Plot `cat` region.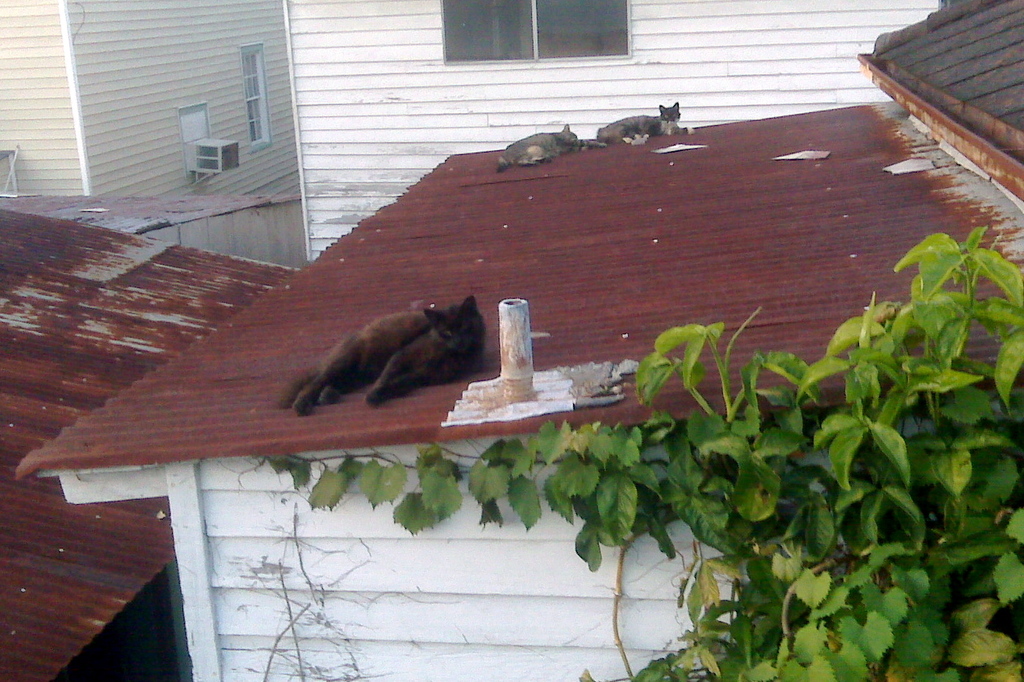
Plotted at (488, 122, 588, 169).
